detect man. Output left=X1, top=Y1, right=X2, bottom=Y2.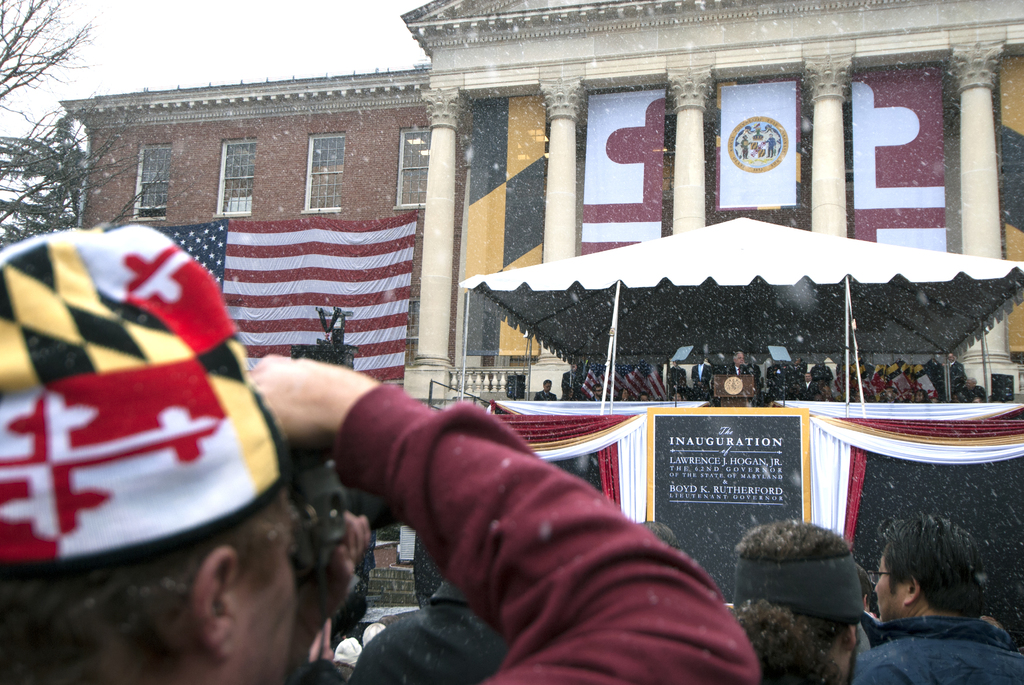
left=854, top=512, right=1023, bottom=684.
